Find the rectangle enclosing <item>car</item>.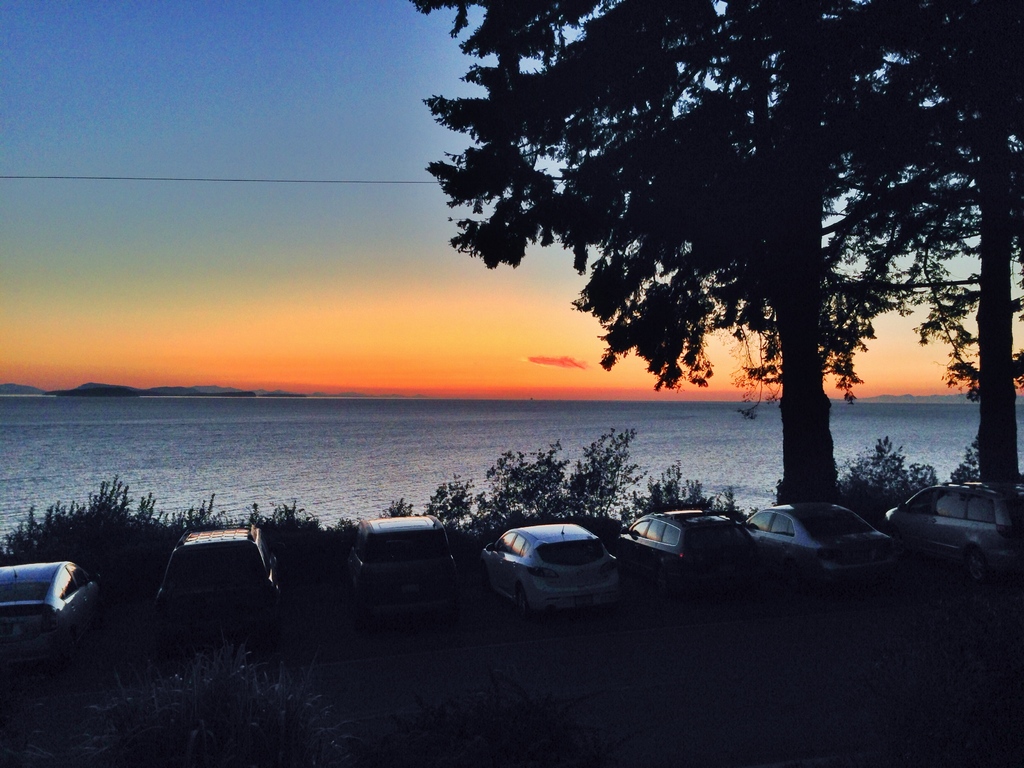
<box>877,476,1021,579</box>.
